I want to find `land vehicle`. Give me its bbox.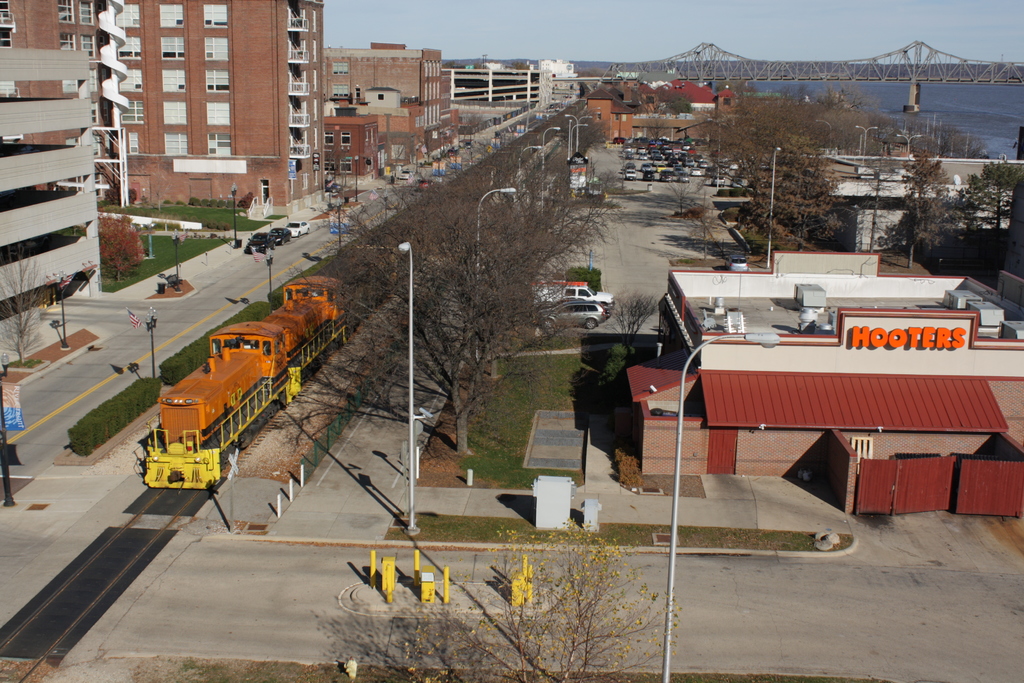
box(697, 158, 710, 170).
